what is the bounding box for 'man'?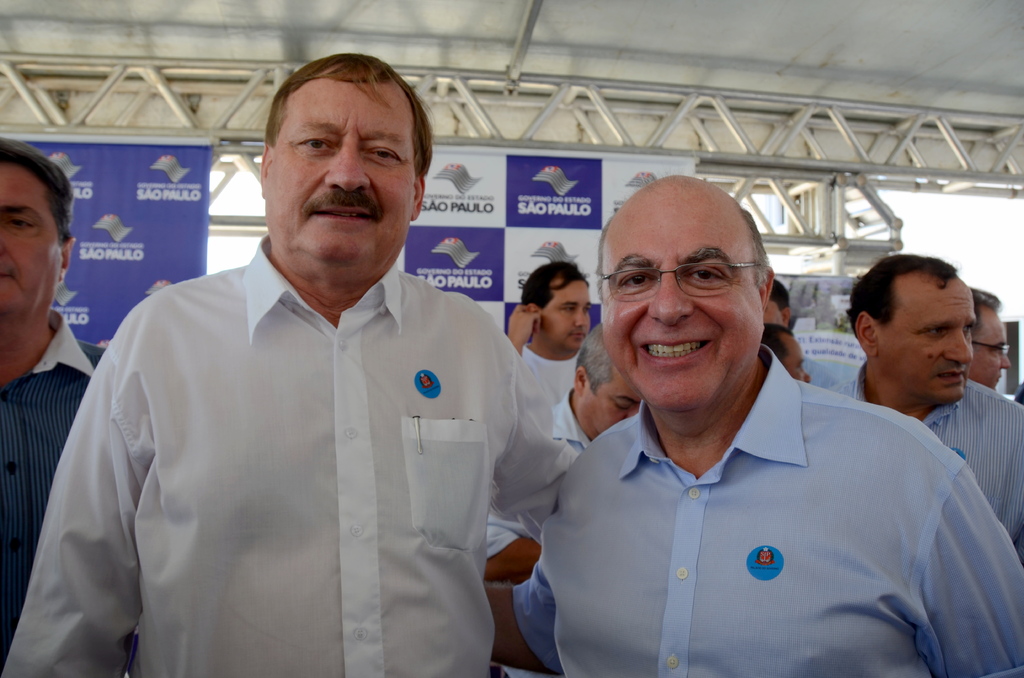
0, 51, 588, 677.
